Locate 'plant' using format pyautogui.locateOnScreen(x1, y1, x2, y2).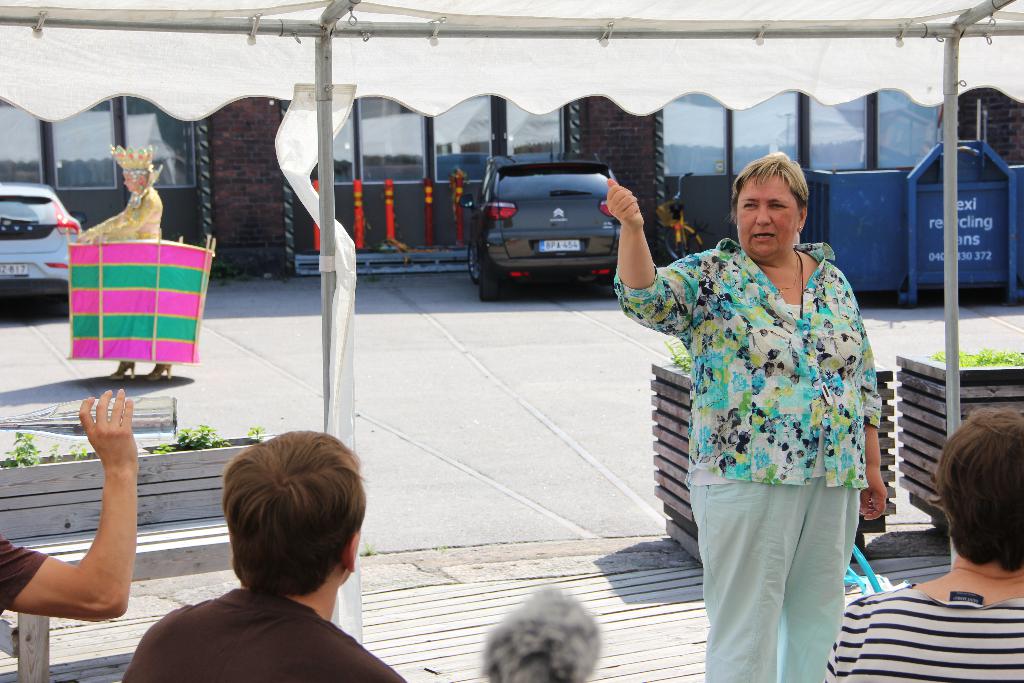
pyautogui.locateOnScreen(0, 431, 49, 468).
